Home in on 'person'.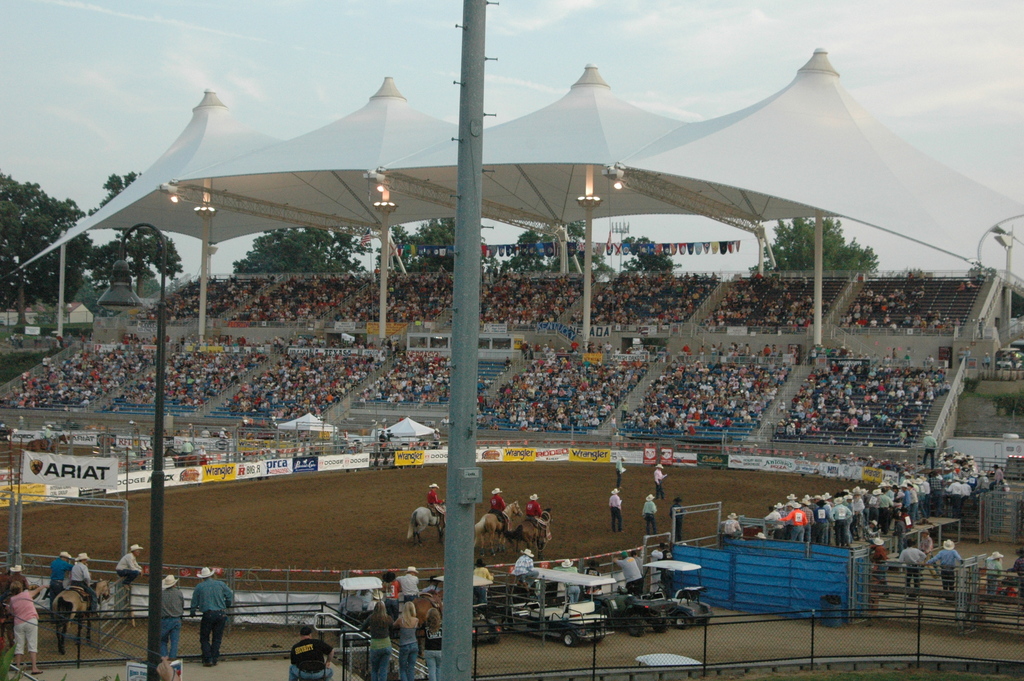
Homed in at <region>390, 598, 420, 679</region>.
